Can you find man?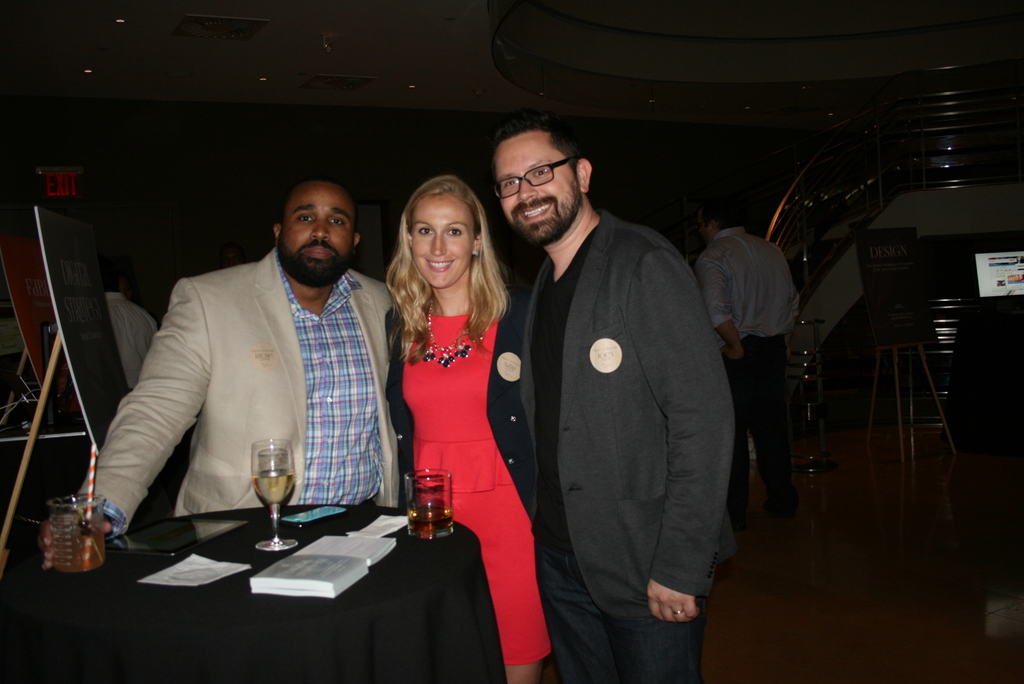
Yes, bounding box: Rect(109, 259, 160, 386).
